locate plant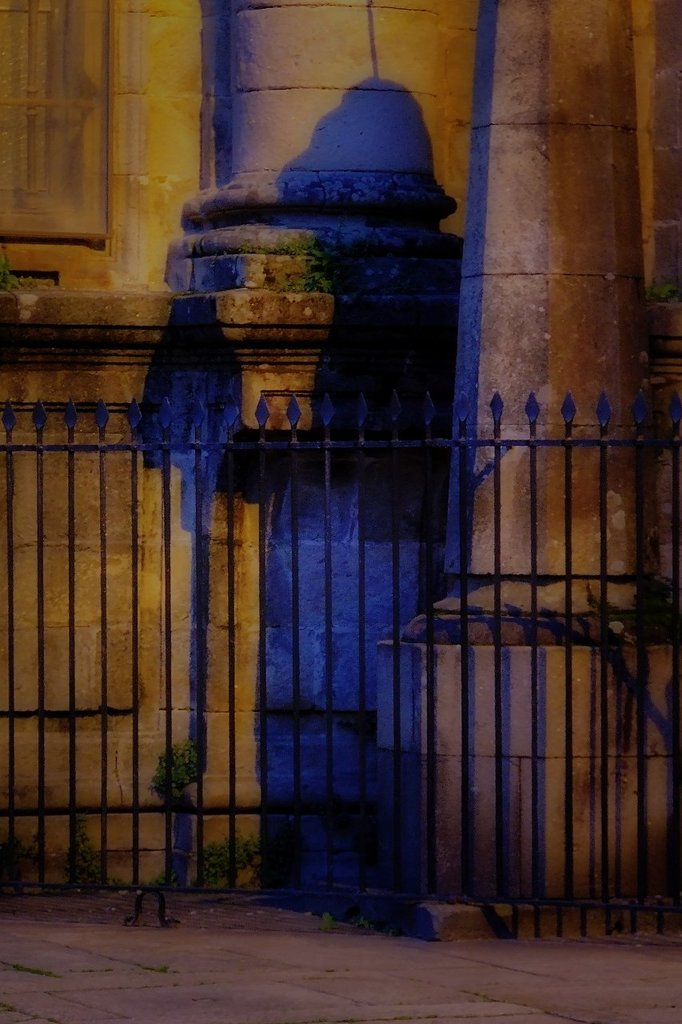
70:821:98:881
